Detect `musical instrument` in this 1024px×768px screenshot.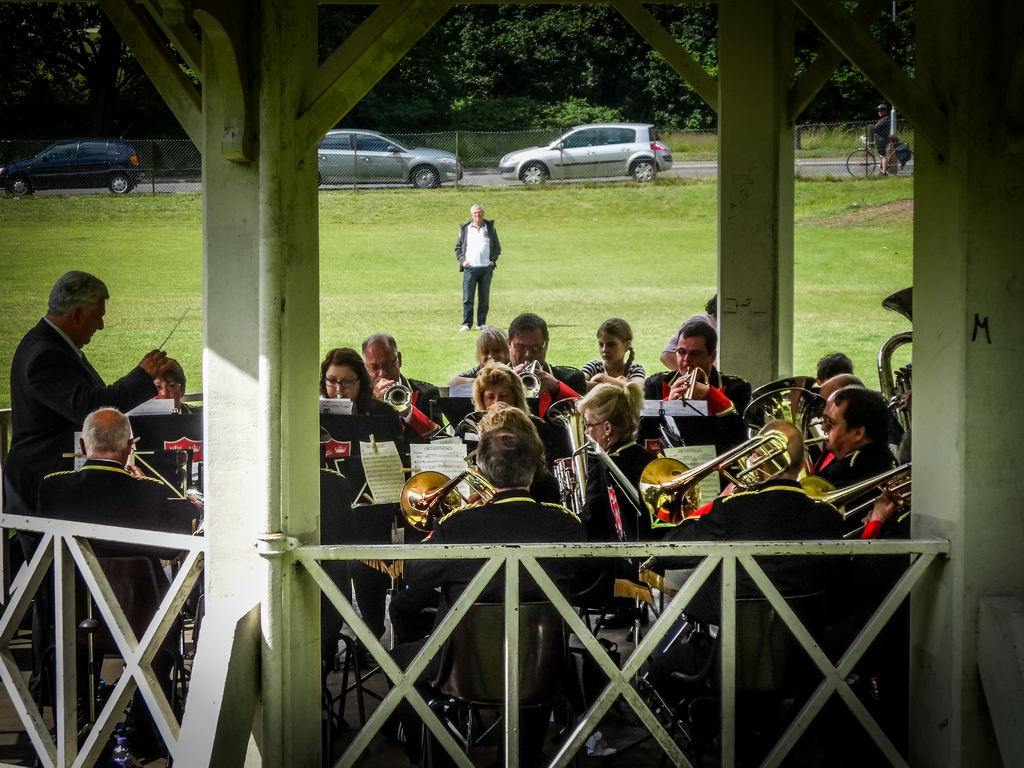
Detection: <box>673,360,712,402</box>.
